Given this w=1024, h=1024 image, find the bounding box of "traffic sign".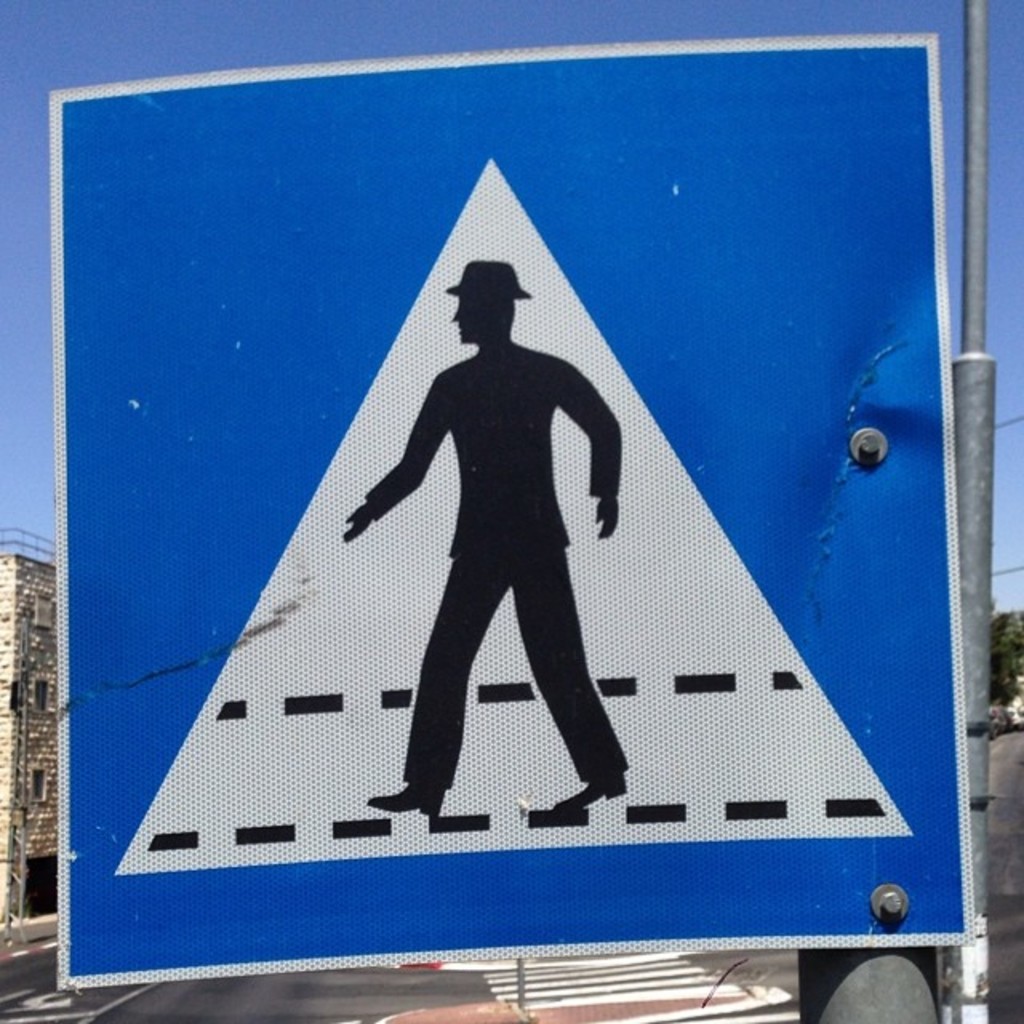
bbox(50, 35, 973, 989).
